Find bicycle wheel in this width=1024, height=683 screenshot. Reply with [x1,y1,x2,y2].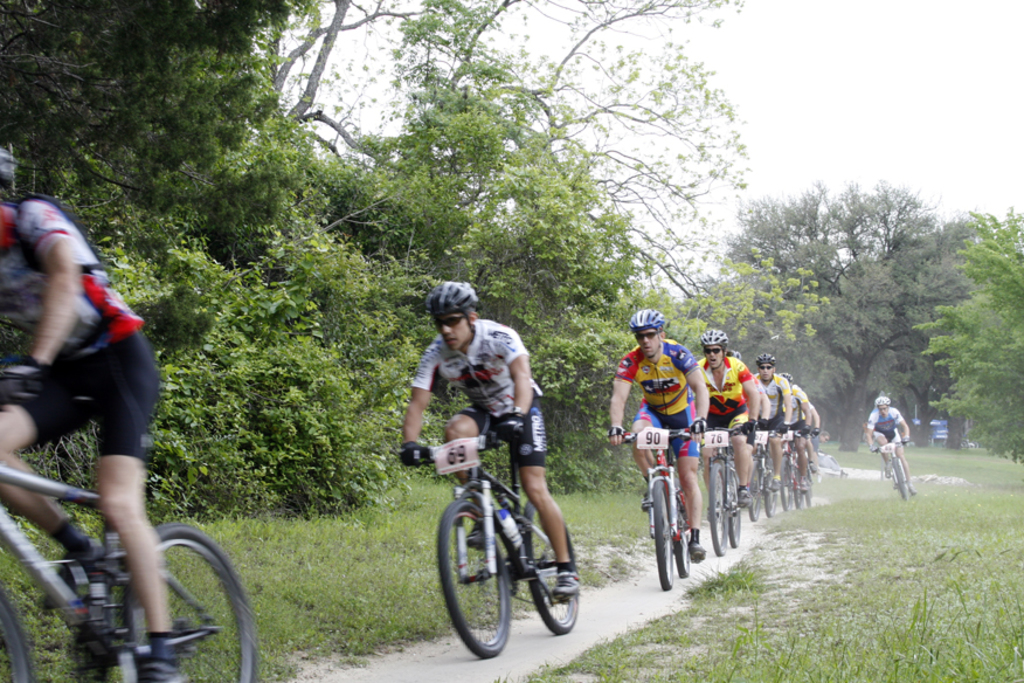
[448,498,512,657].
